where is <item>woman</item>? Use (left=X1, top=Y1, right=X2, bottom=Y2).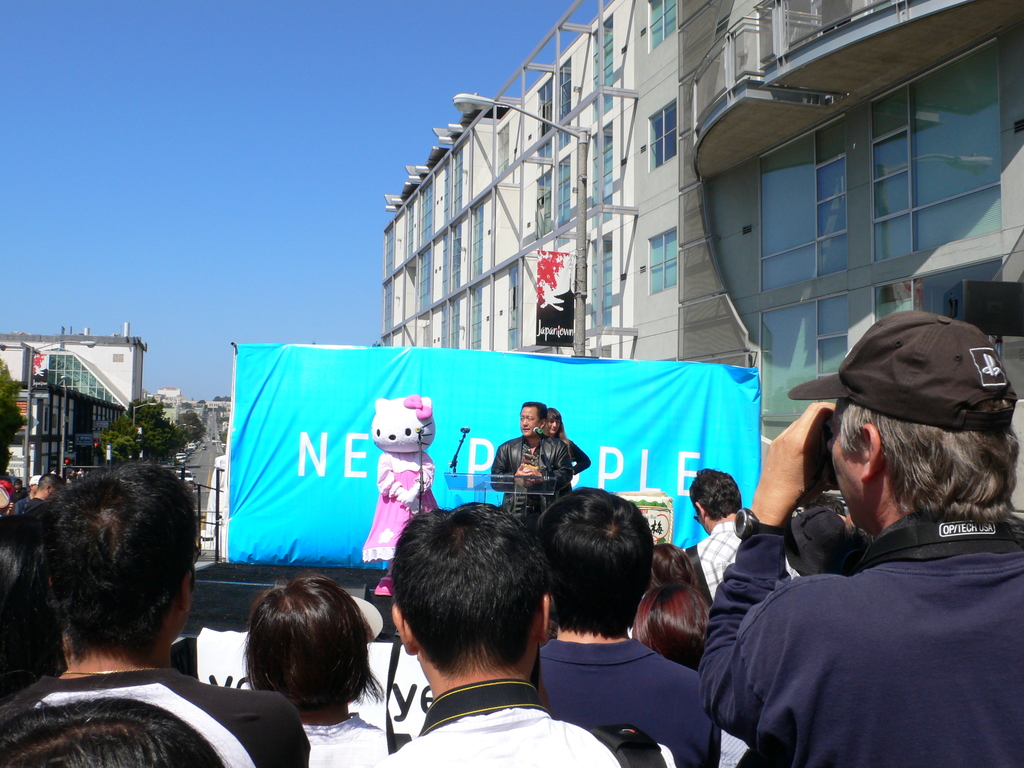
(left=0, top=515, right=61, bottom=708).
